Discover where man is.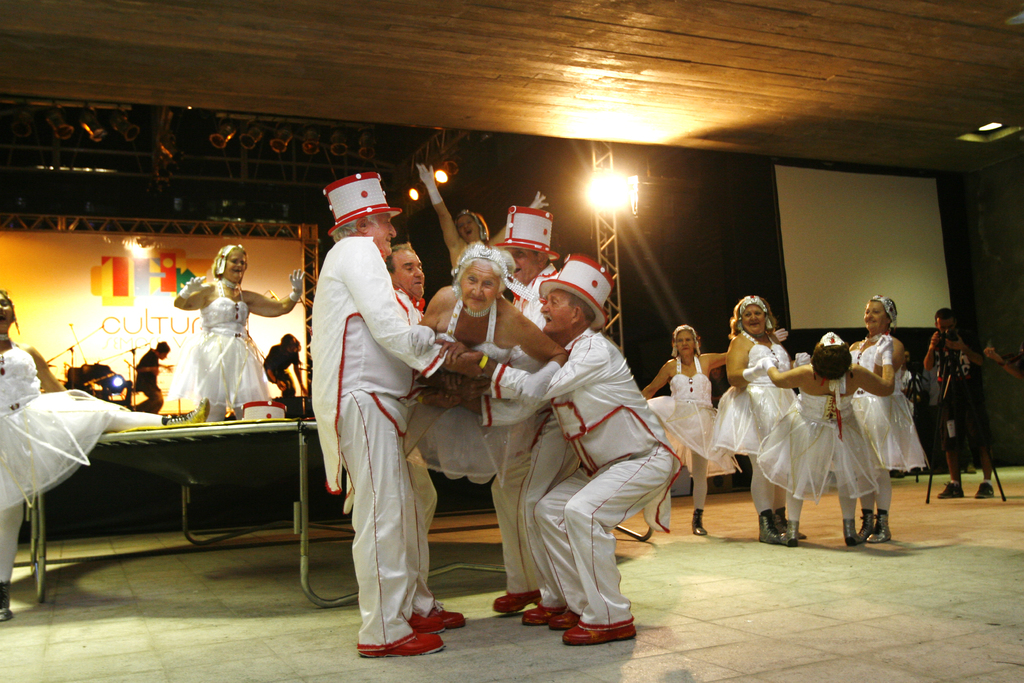
Discovered at <bbox>260, 333, 307, 397</bbox>.
